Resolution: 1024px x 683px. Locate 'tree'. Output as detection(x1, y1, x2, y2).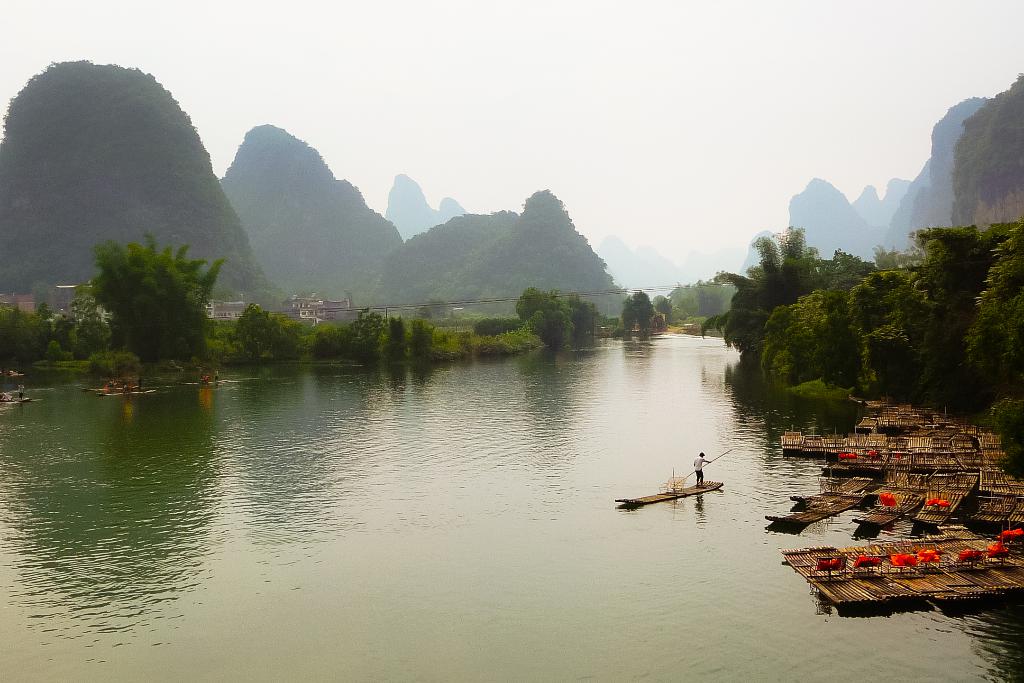
detection(650, 67, 1023, 476).
